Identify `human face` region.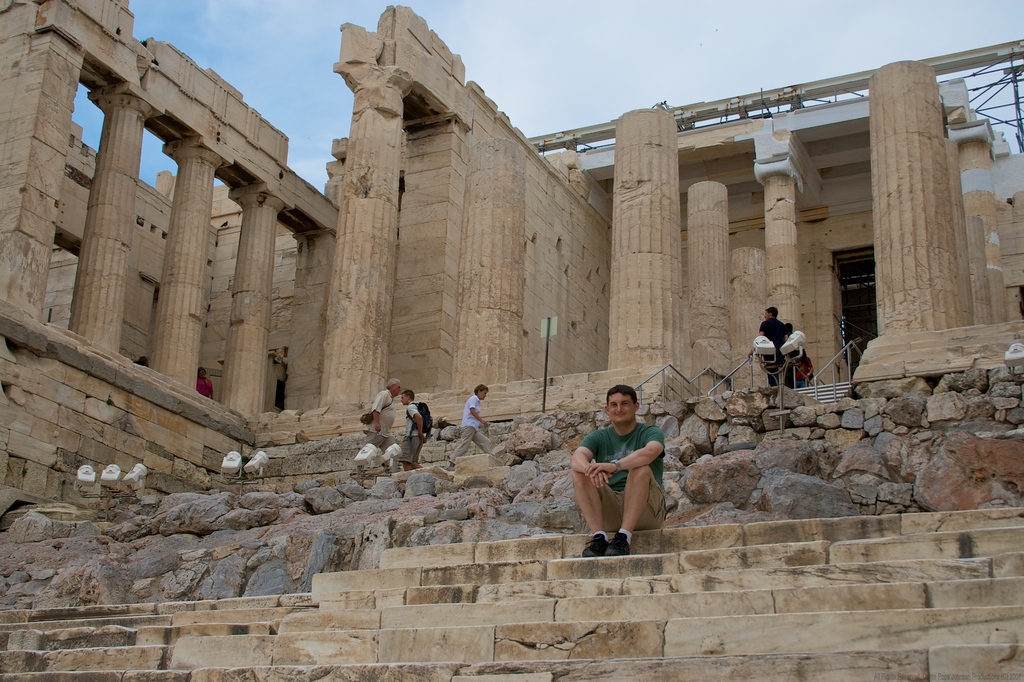
Region: bbox=(479, 390, 488, 399).
